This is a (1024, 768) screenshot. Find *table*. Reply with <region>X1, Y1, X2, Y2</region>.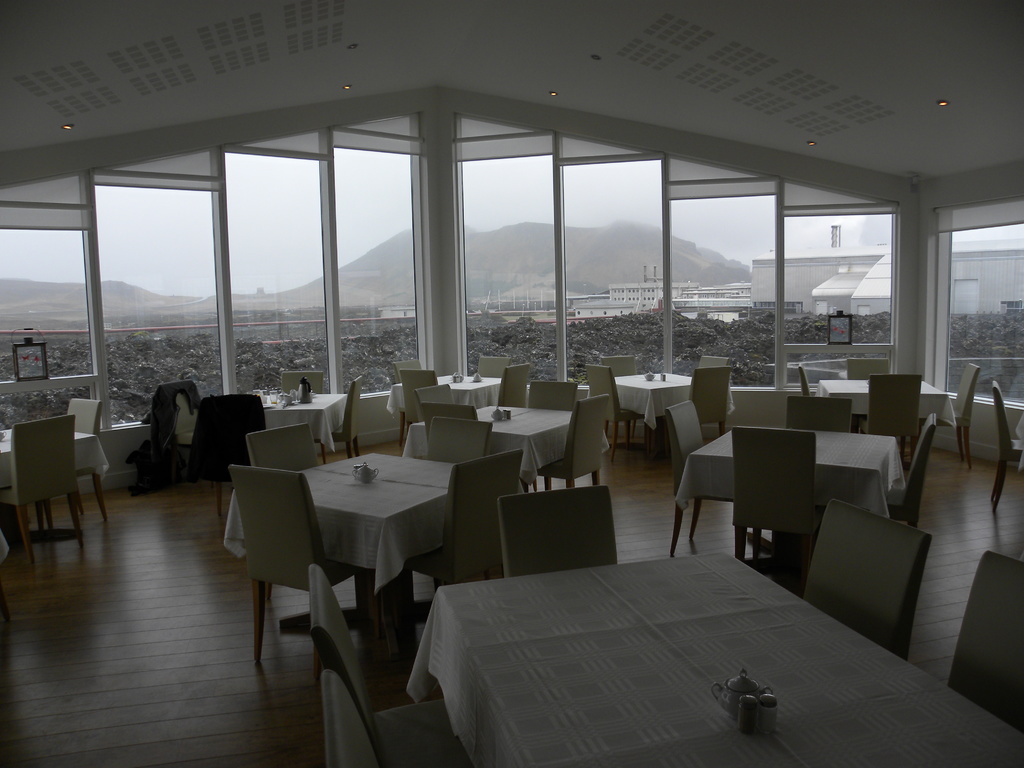
<region>262, 389, 349, 460</region>.
